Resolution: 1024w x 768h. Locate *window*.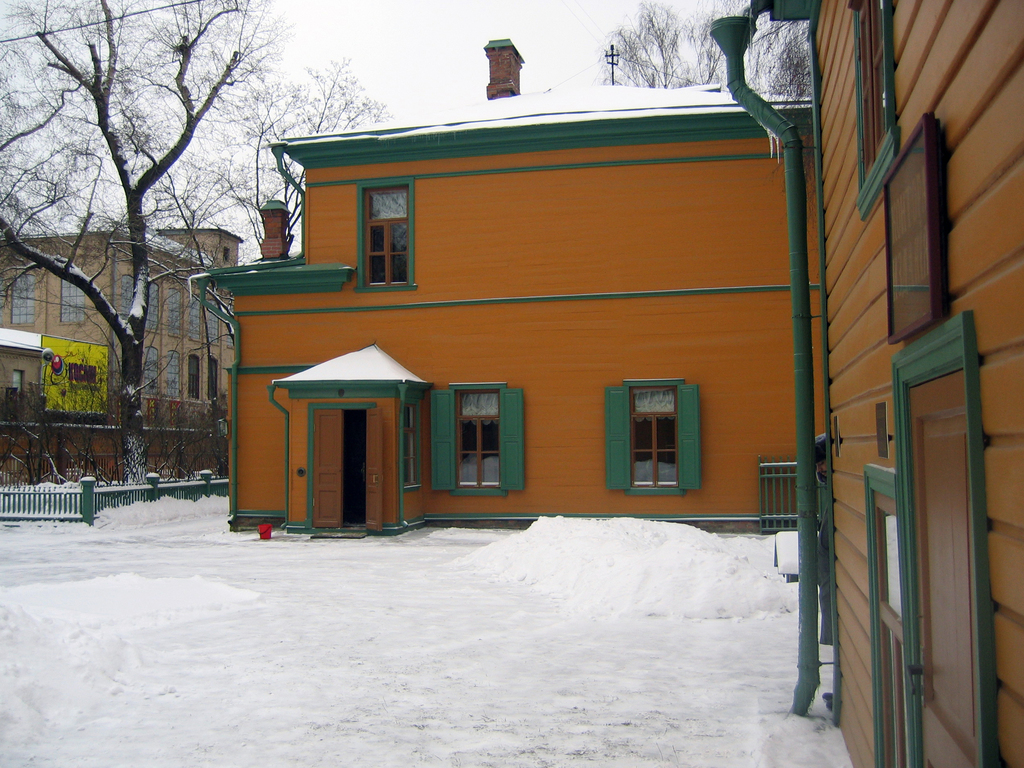
(left=61, top=275, right=84, bottom=326).
